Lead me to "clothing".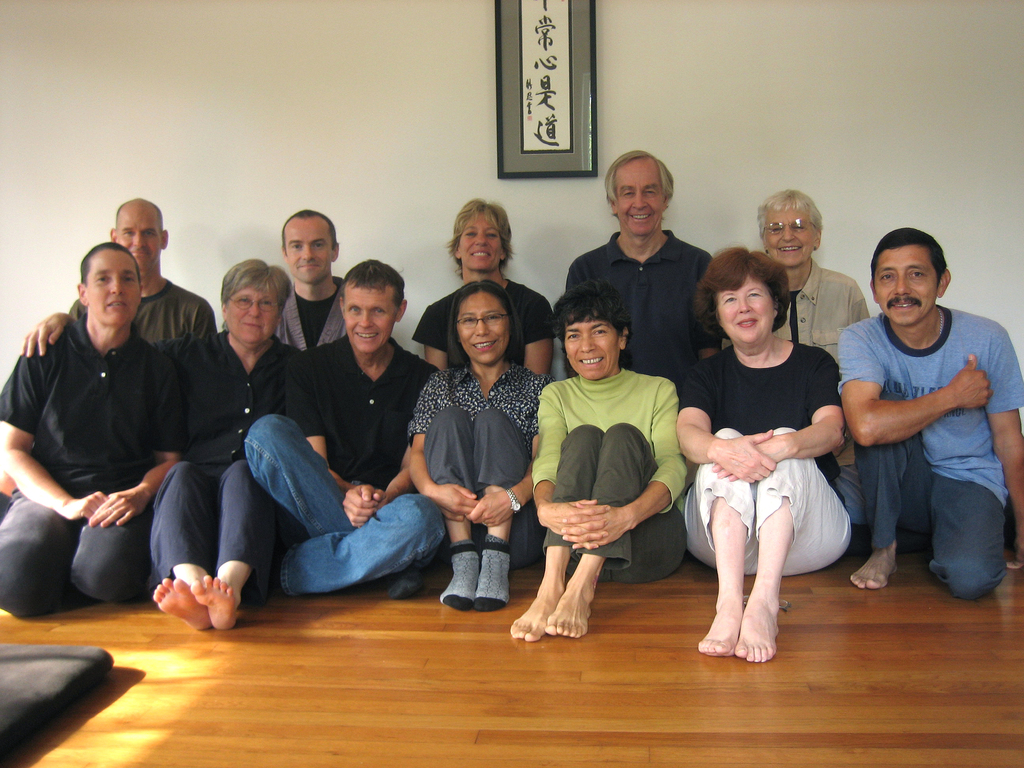
Lead to bbox(837, 271, 1009, 595).
